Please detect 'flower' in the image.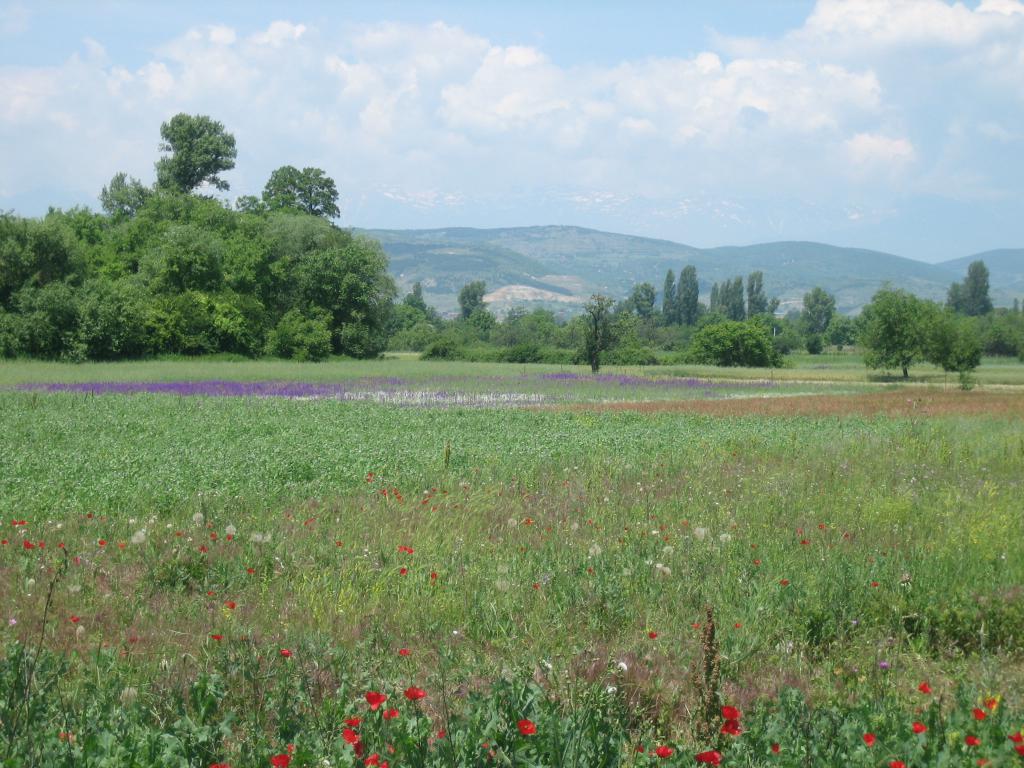
[888,758,904,766].
